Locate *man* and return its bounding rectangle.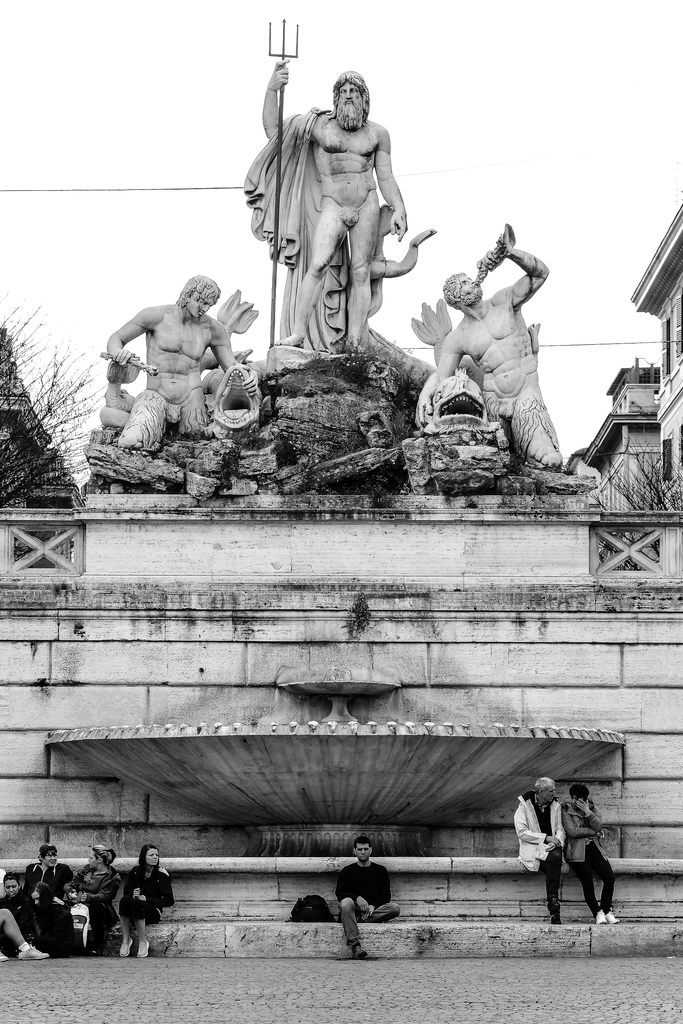
[left=23, top=841, right=72, bottom=960].
